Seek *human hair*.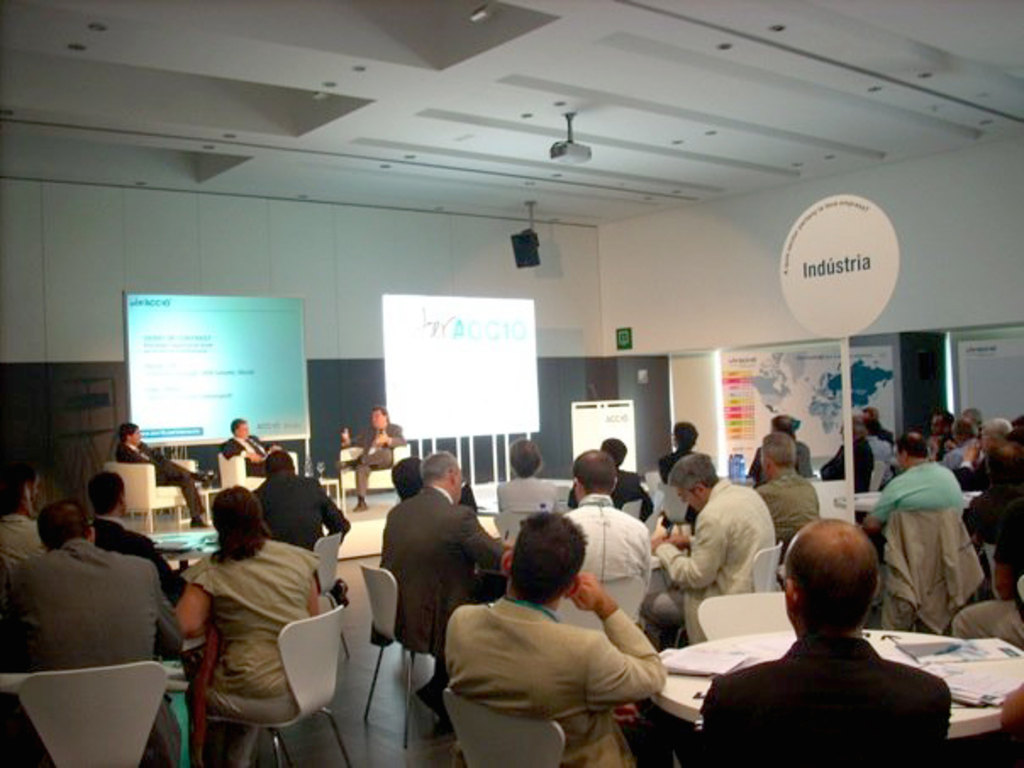
(left=417, top=448, right=466, bottom=485).
